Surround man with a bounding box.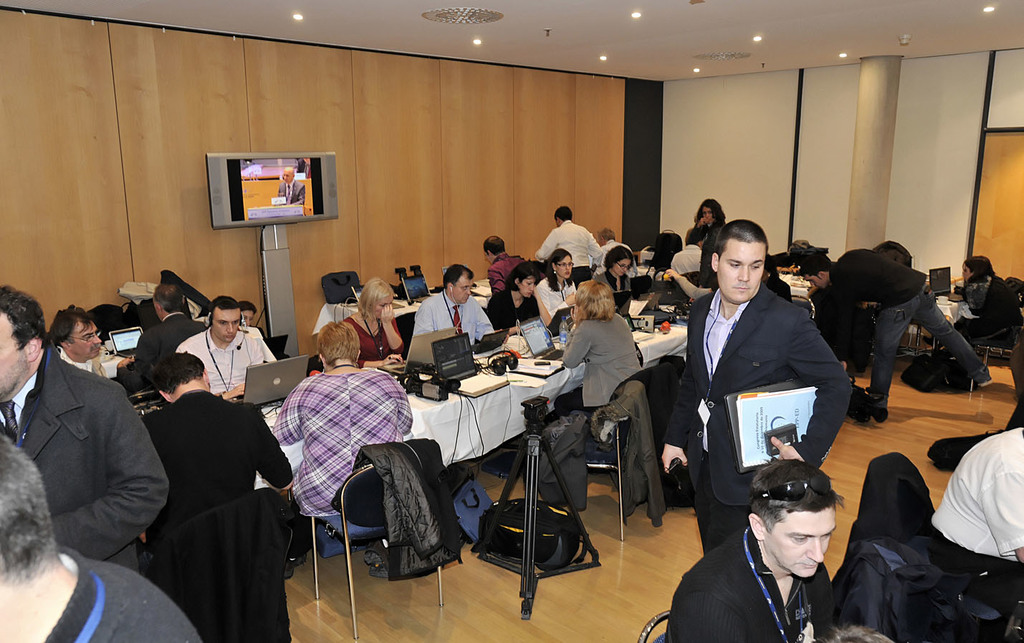
[409,262,496,347].
